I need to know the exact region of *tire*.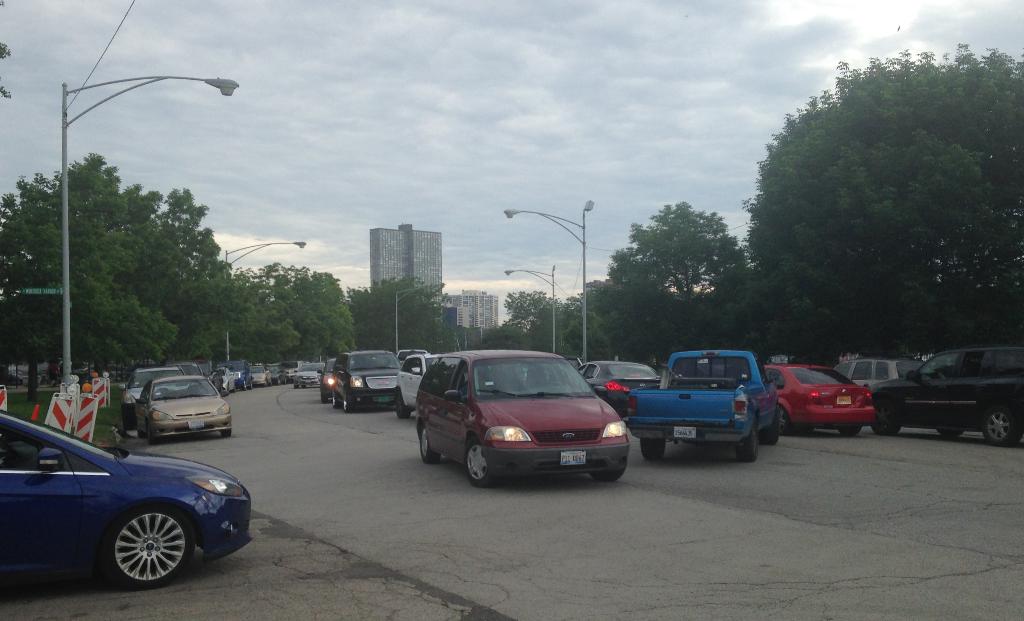
Region: 122, 398, 126, 431.
